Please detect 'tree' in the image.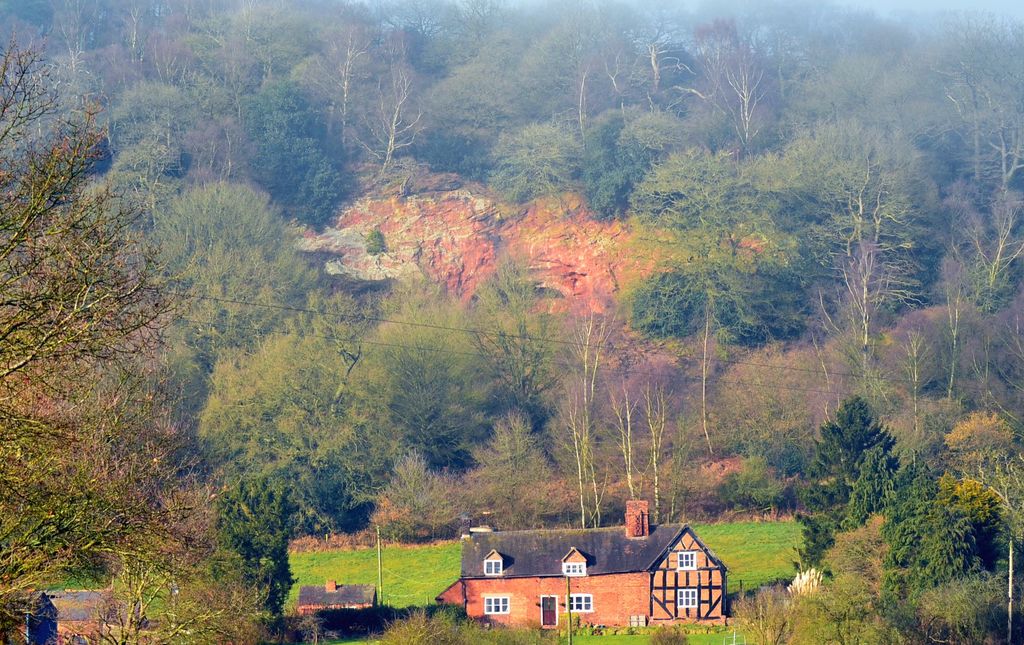
[443, 240, 561, 475].
